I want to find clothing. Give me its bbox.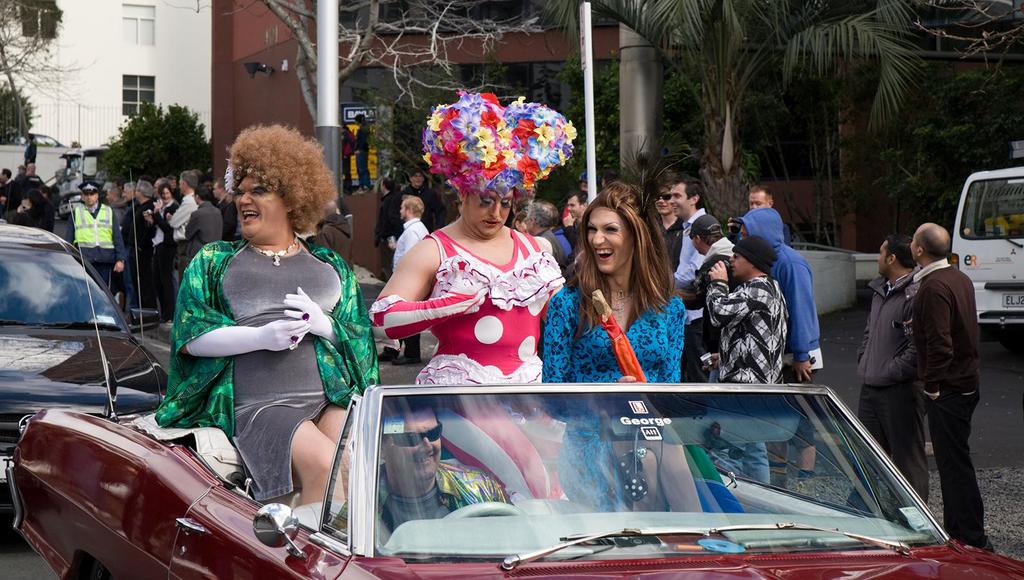
{"x1": 536, "y1": 282, "x2": 686, "y2": 510}.
